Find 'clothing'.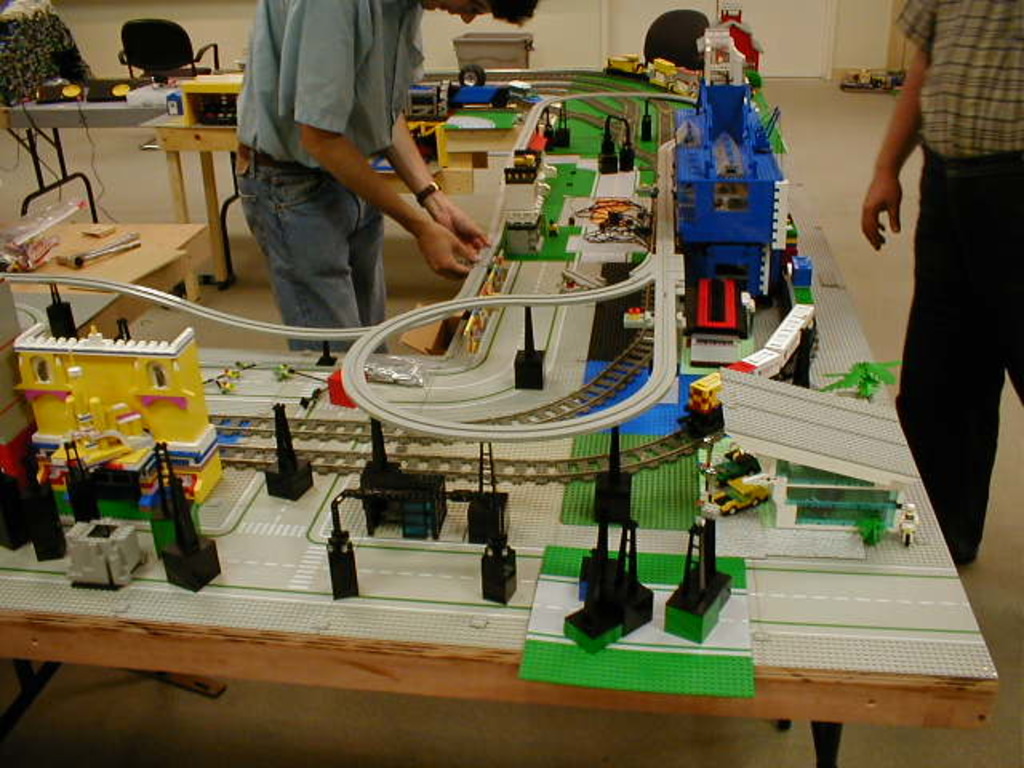
bbox=(198, 3, 472, 331).
